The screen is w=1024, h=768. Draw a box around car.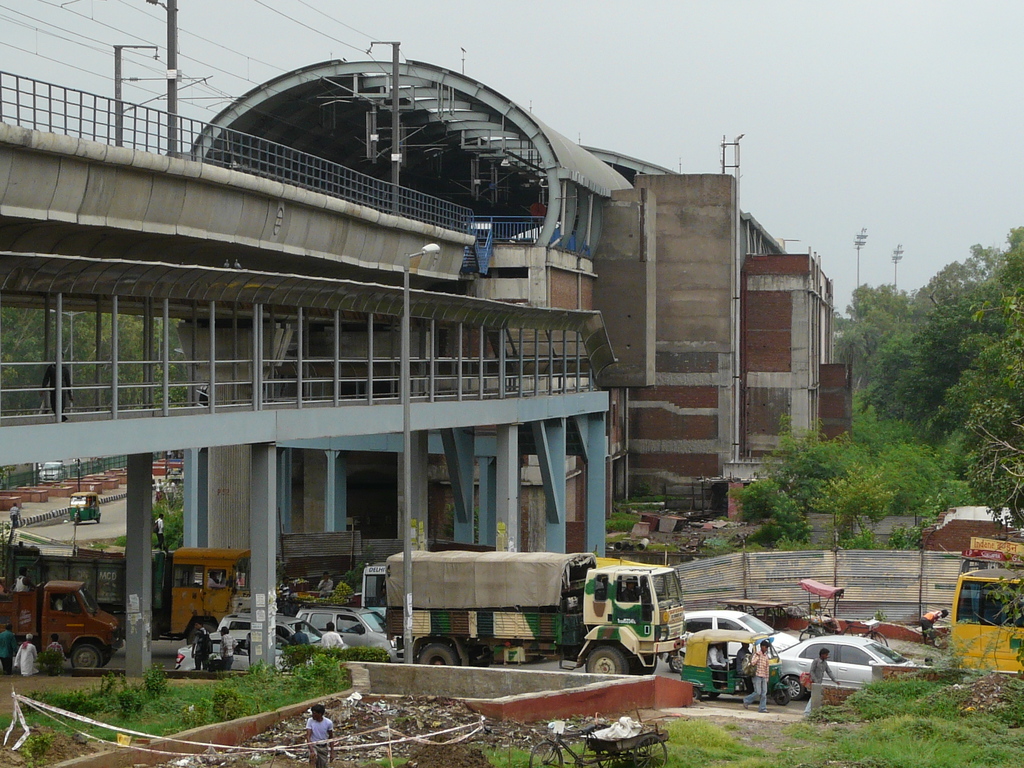
bbox(216, 605, 335, 648).
